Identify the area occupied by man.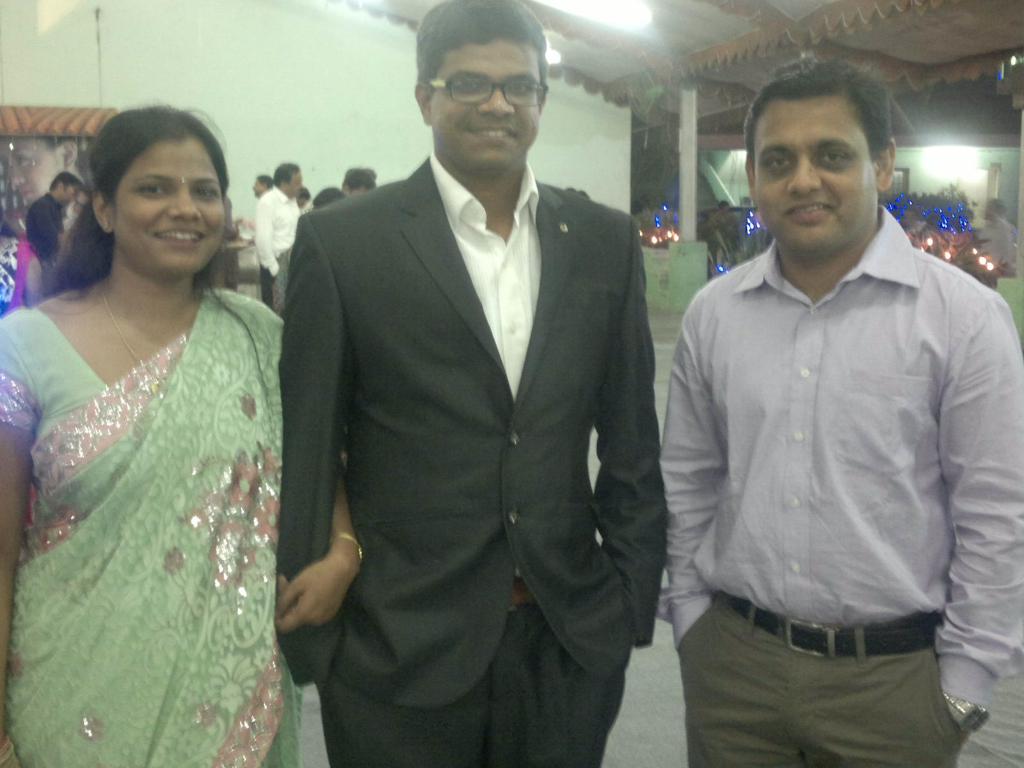
Area: 25, 173, 82, 298.
